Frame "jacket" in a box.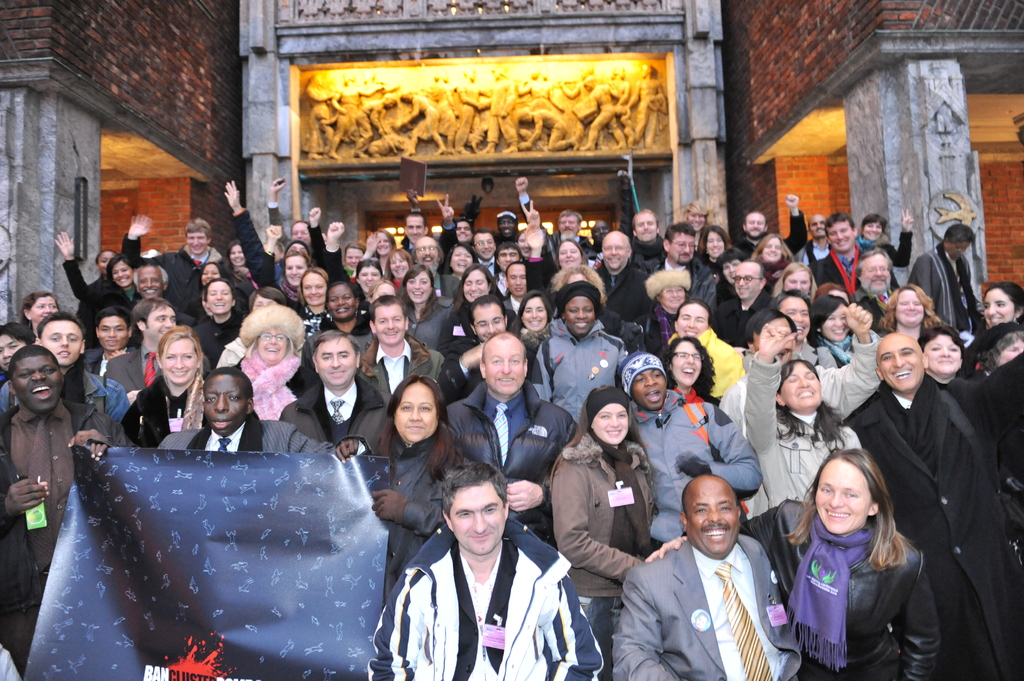
{"x1": 372, "y1": 429, "x2": 447, "y2": 568}.
